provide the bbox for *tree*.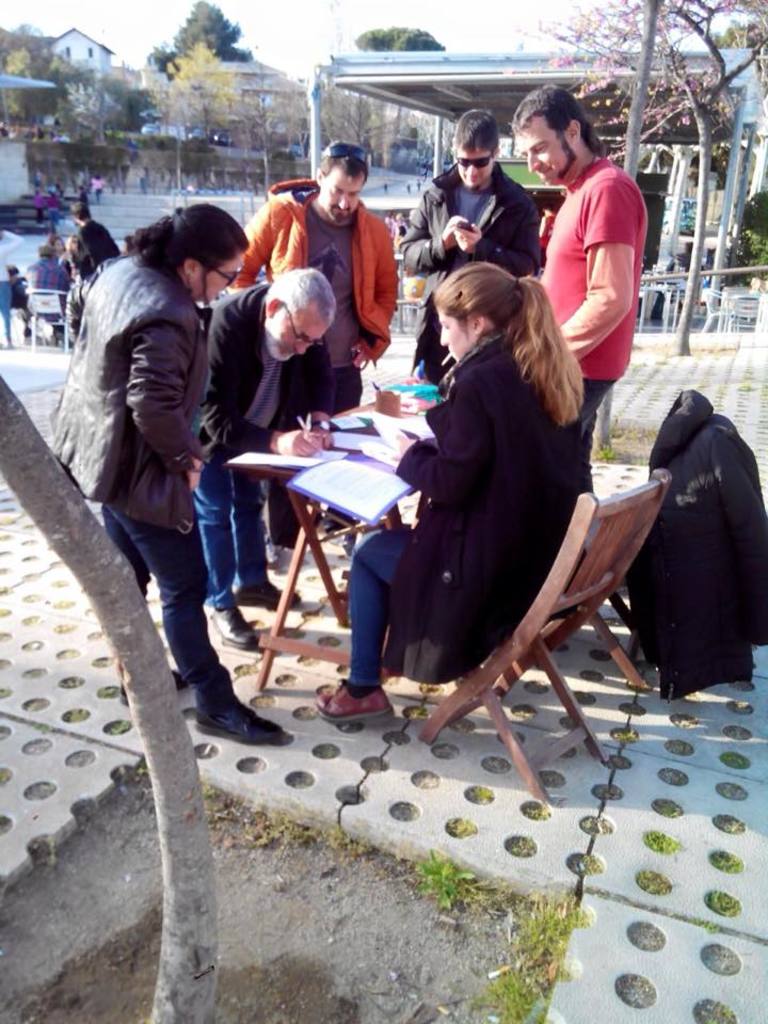
[x1=356, y1=20, x2=451, y2=52].
